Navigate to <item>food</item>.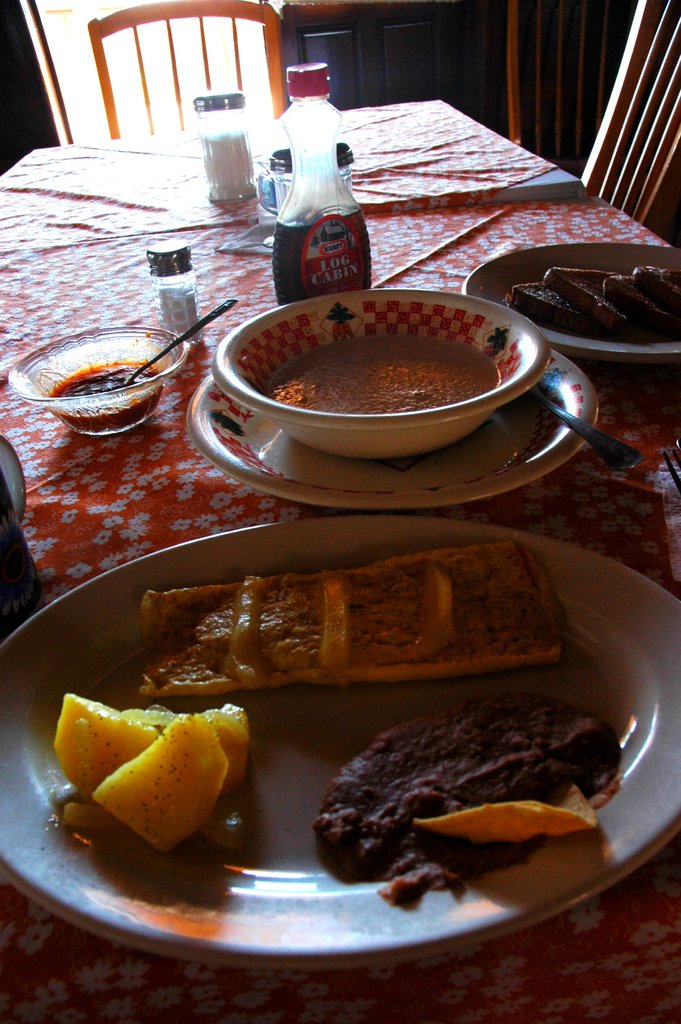
Navigation target: <box>507,267,680,337</box>.
